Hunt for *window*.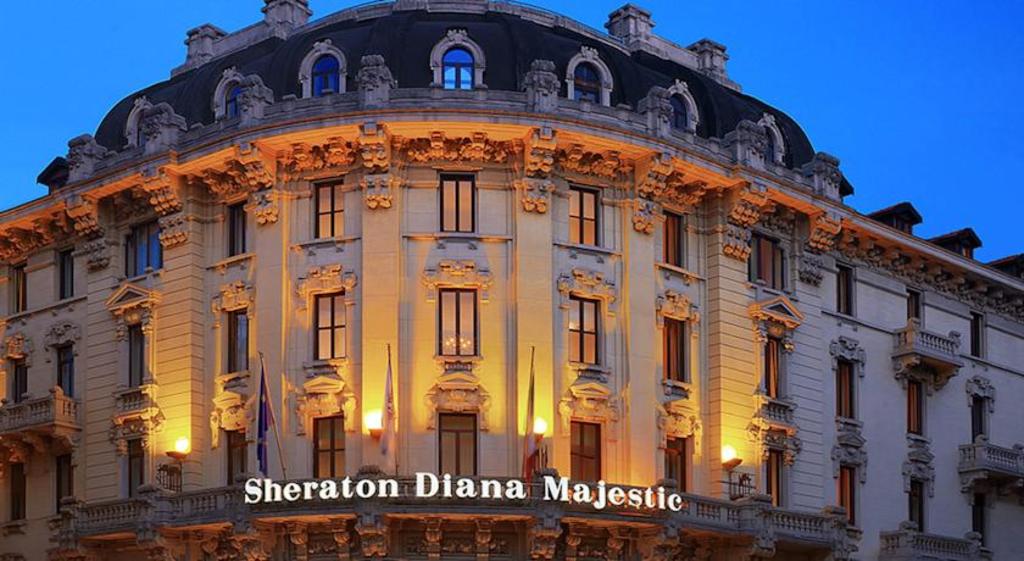
Hunted down at 909,473,928,529.
